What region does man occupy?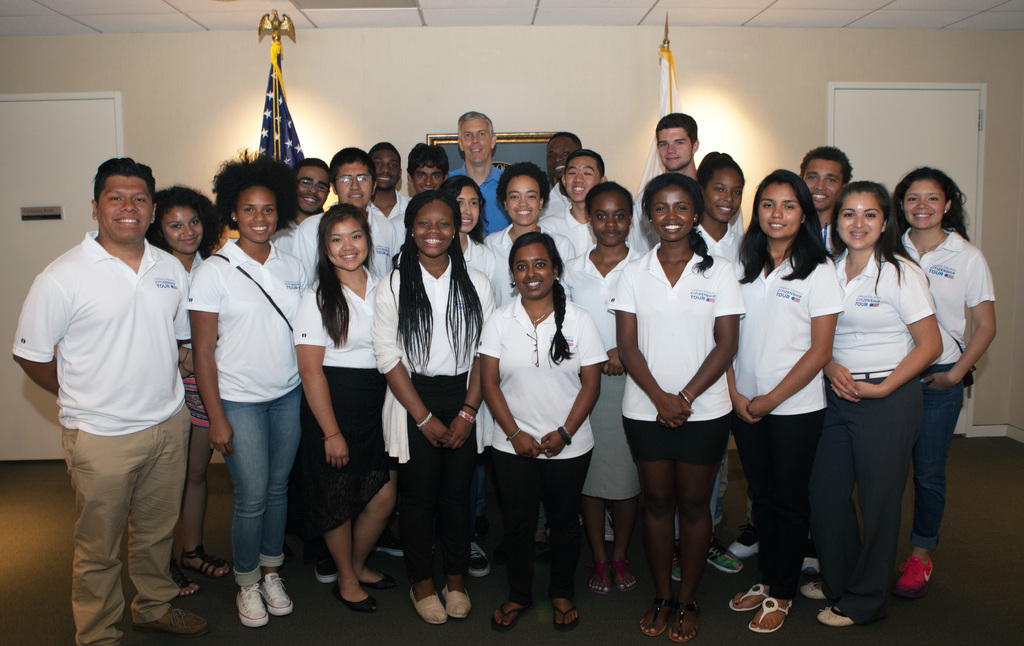
(left=265, top=156, right=336, bottom=248).
